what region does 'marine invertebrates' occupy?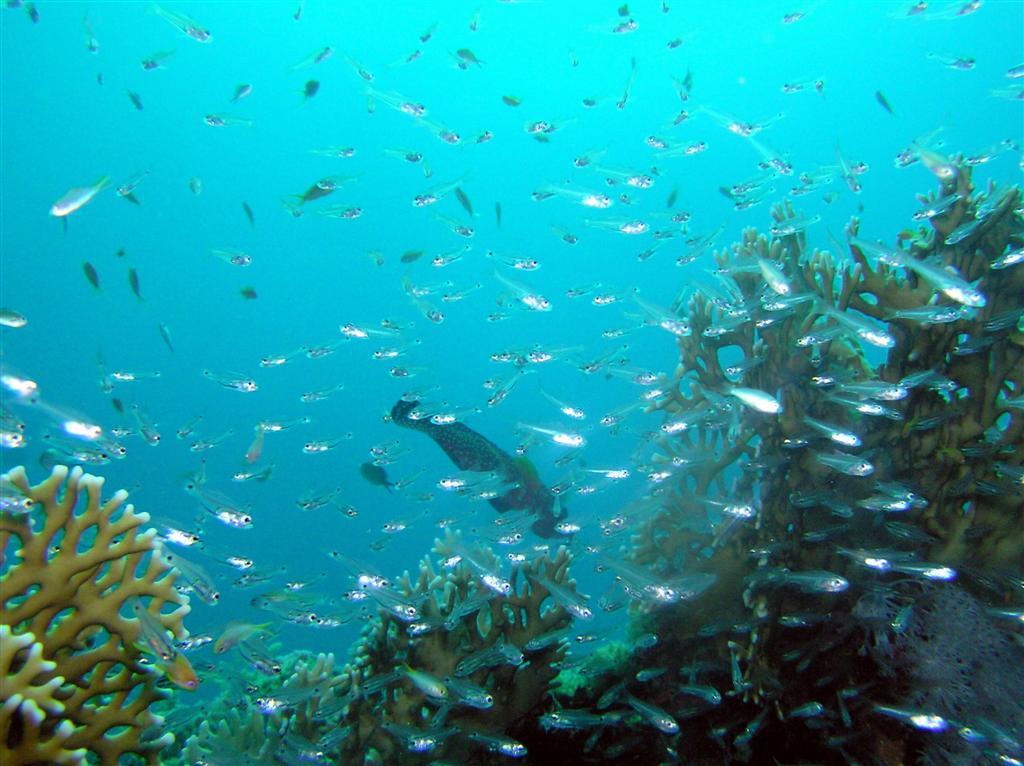
box(493, 198, 503, 222).
